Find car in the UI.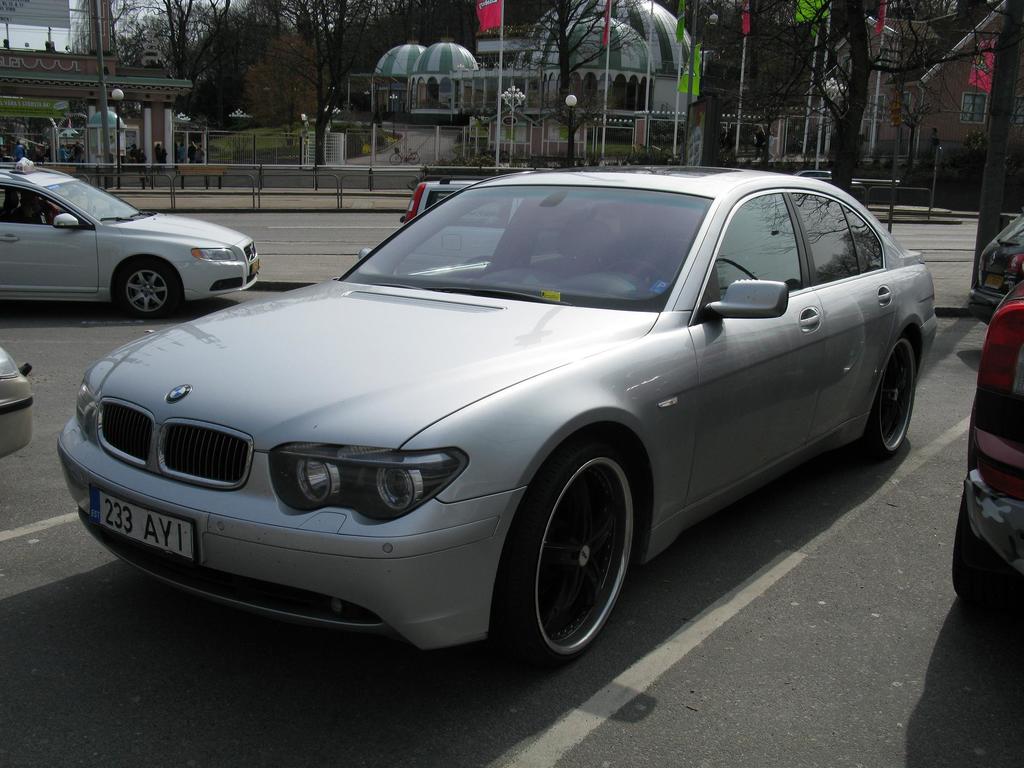
UI element at locate(968, 208, 1023, 327).
